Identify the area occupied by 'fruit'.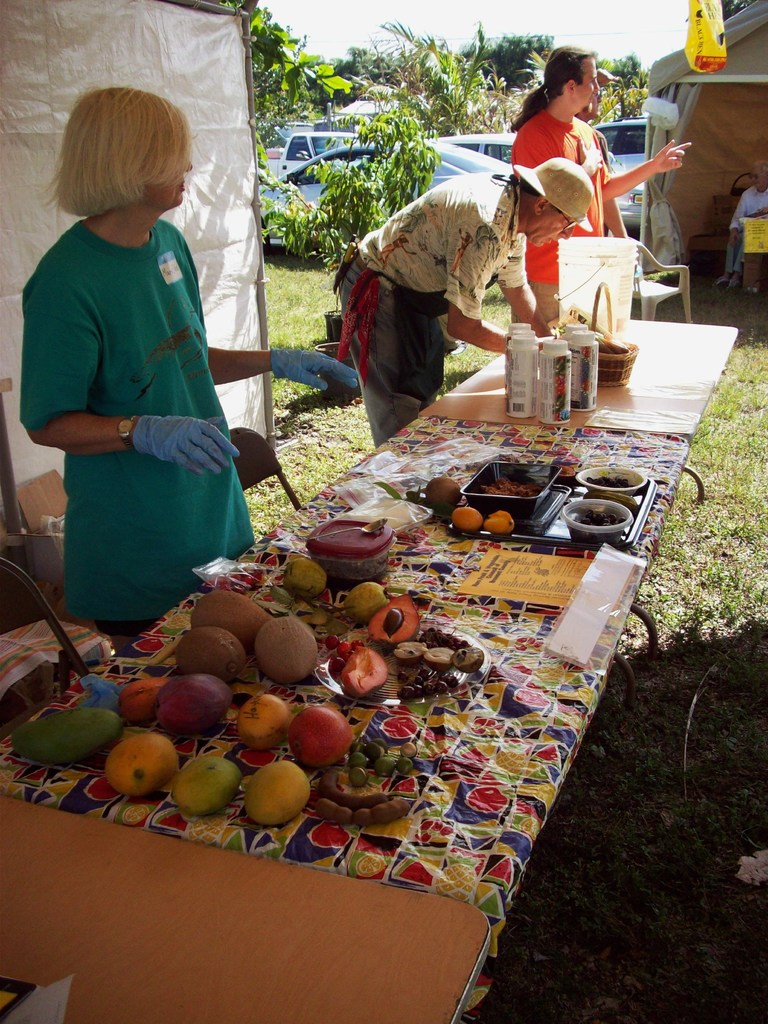
Area: [424, 476, 465, 502].
